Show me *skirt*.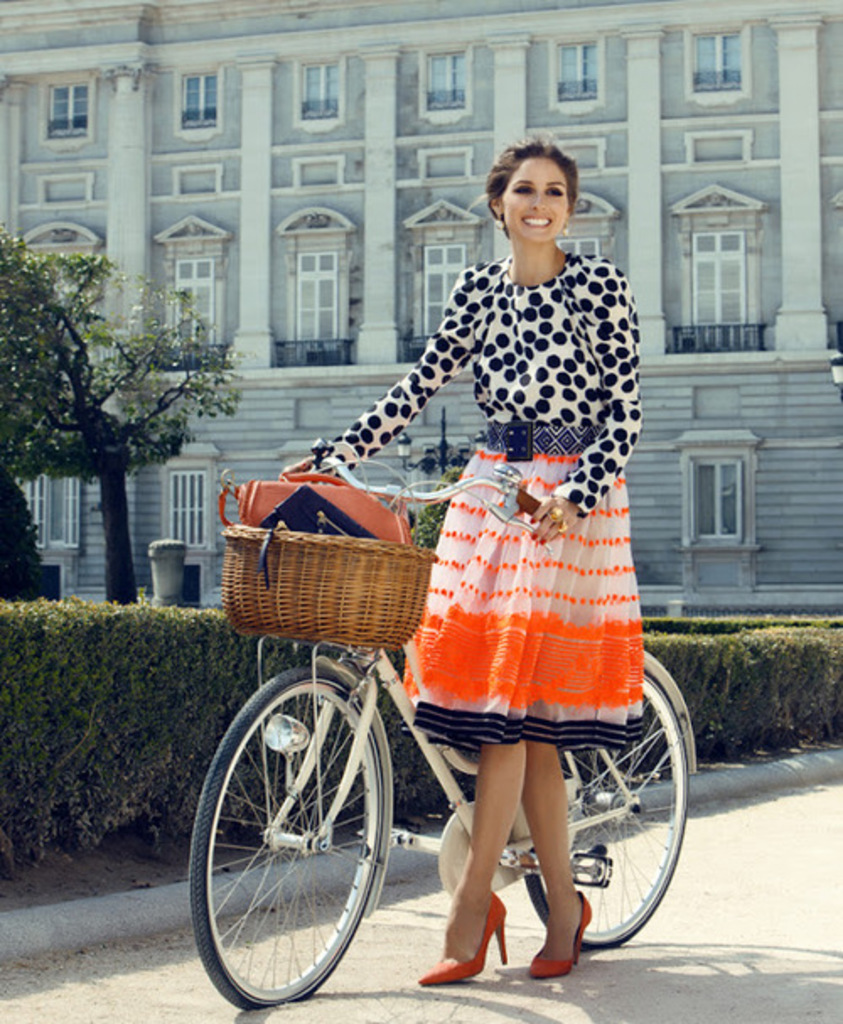
*skirt* is here: {"x1": 395, "y1": 418, "x2": 644, "y2": 751}.
